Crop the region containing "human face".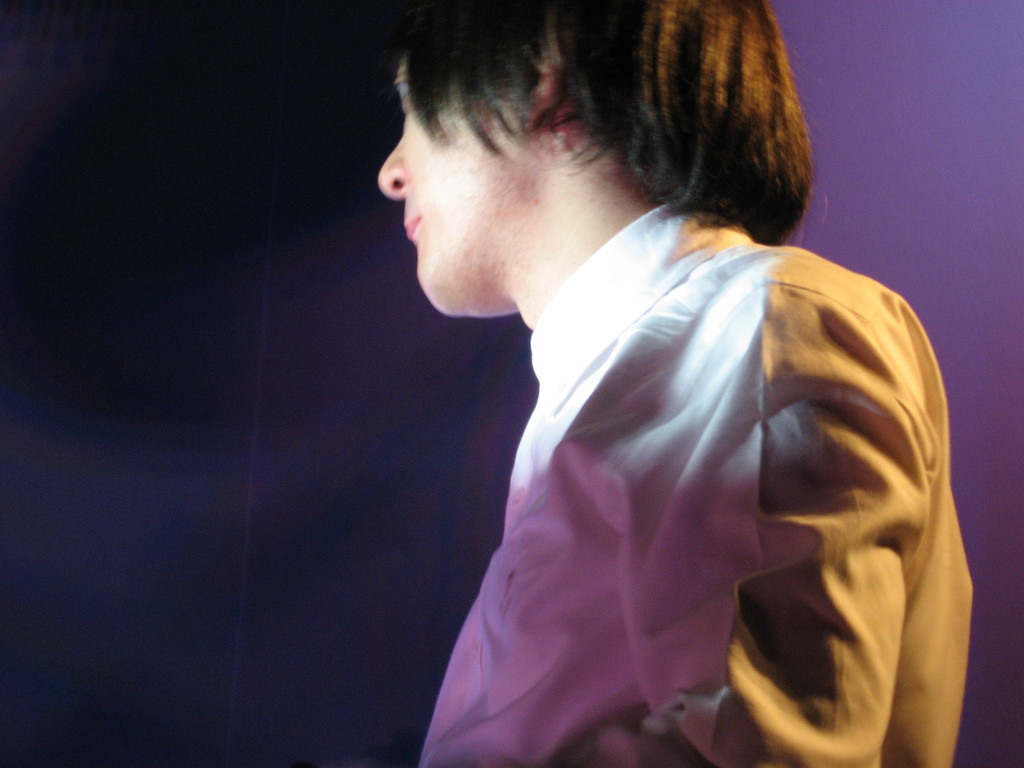
Crop region: (378,51,527,319).
